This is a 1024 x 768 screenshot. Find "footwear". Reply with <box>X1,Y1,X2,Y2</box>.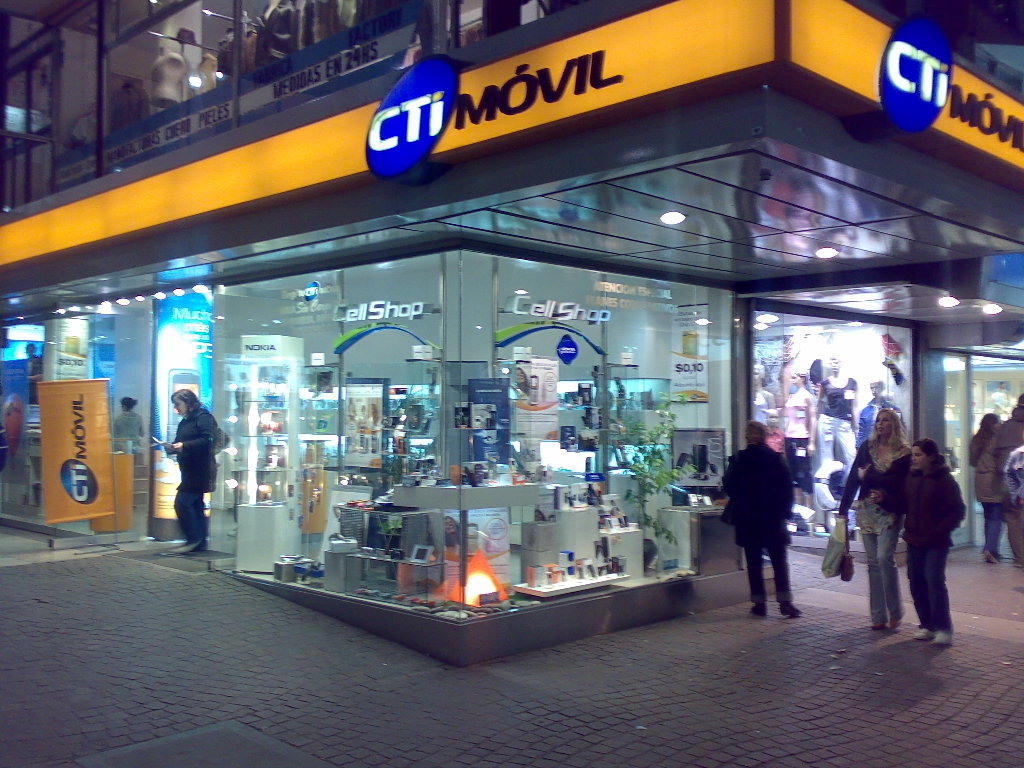
<box>869,617,886,636</box>.
